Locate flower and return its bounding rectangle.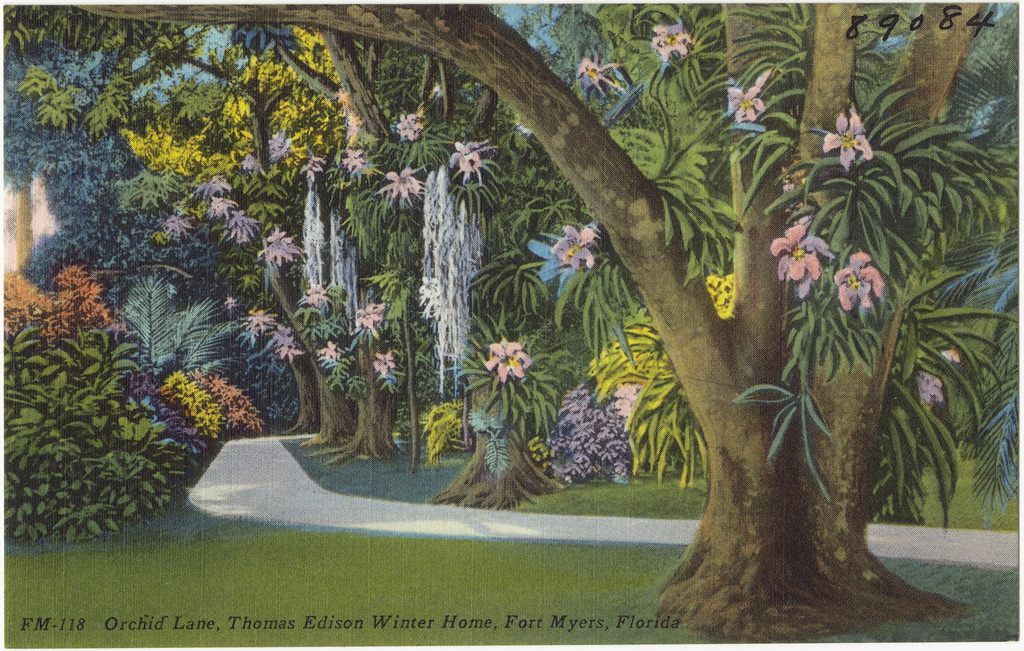
<bbox>212, 194, 241, 215</bbox>.
